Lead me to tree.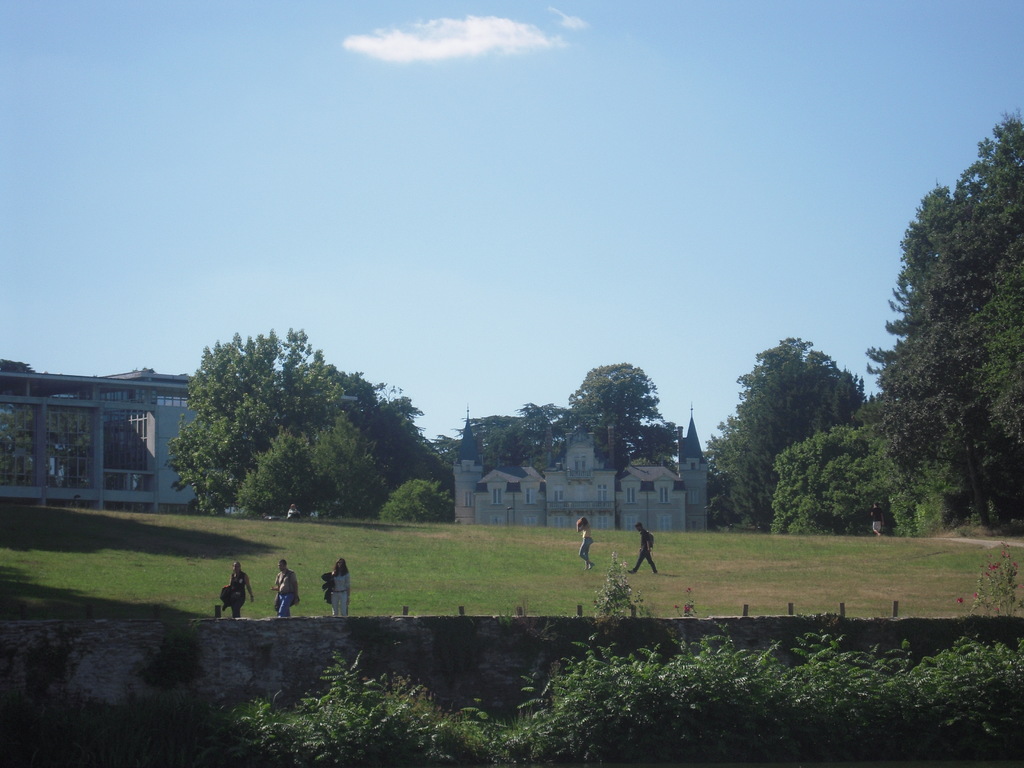
Lead to 867, 111, 1023, 543.
